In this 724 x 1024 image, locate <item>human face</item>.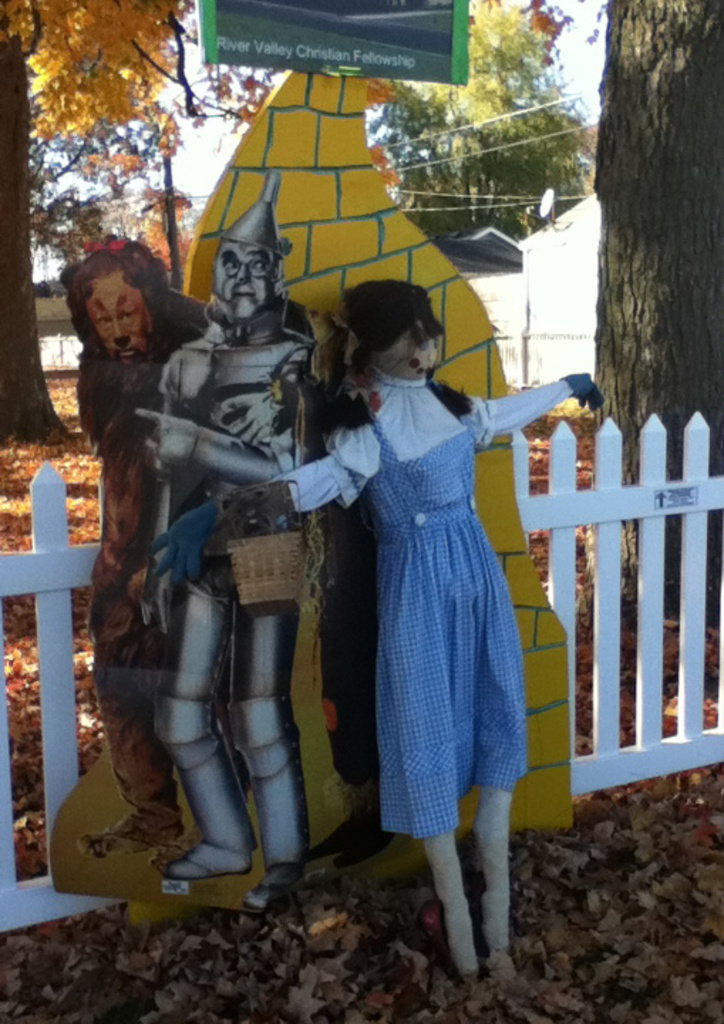
Bounding box: crop(211, 245, 269, 320).
